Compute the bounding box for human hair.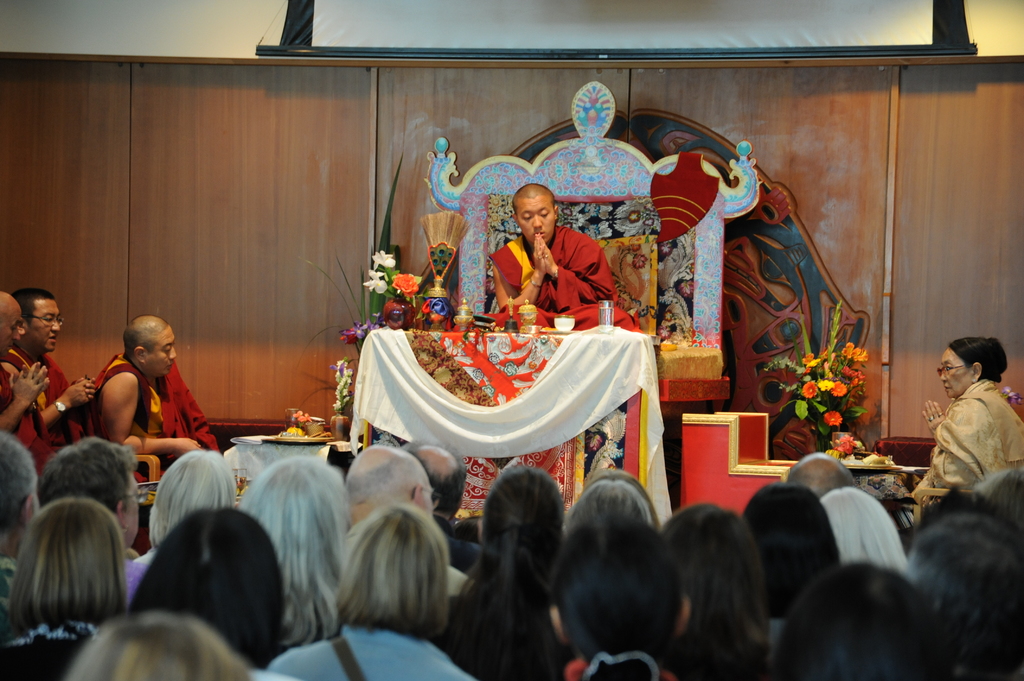
{"left": 655, "top": 501, "right": 774, "bottom": 680}.
